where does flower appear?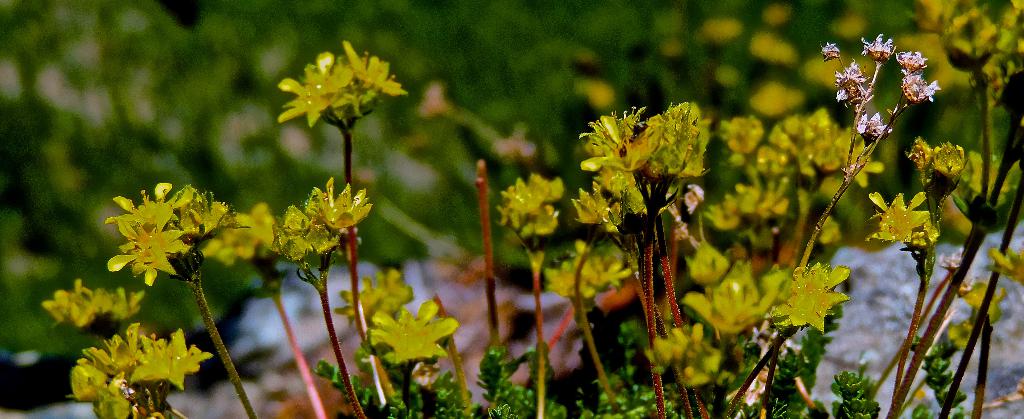
Appears at [701,19,740,40].
